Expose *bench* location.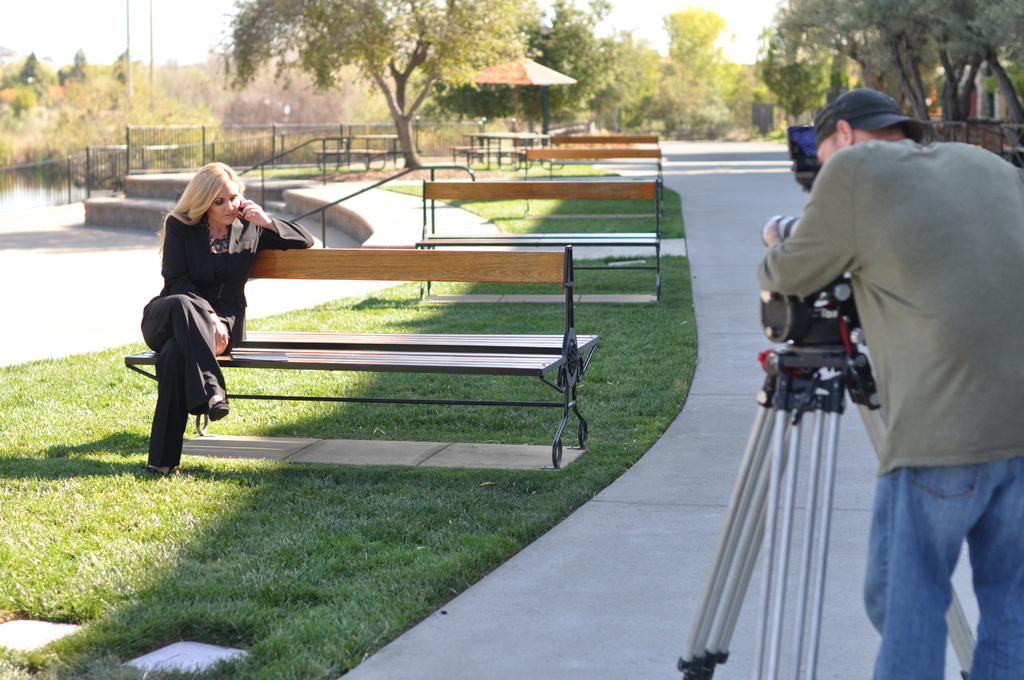
Exposed at select_region(413, 181, 660, 305).
